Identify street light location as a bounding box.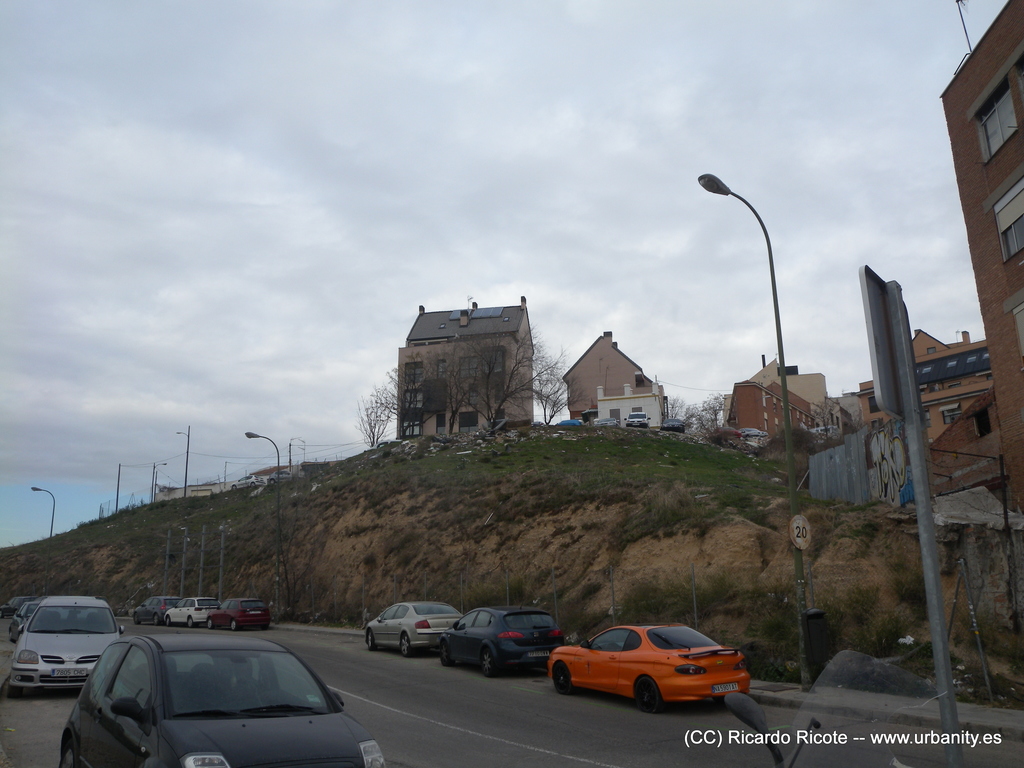
(left=242, top=429, right=282, bottom=626).
